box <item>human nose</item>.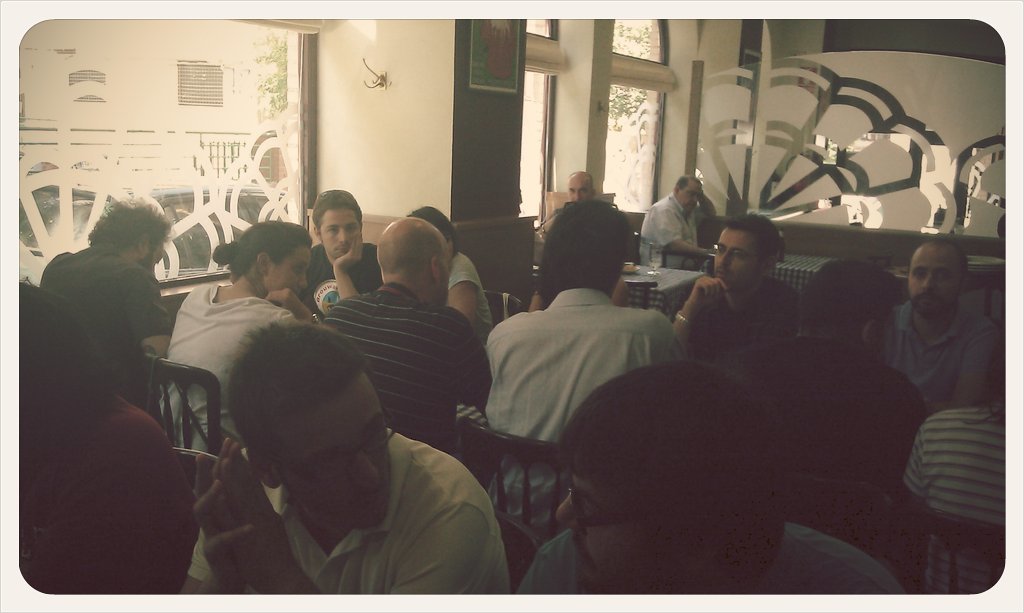
rect(573, 189, 582, 203).
